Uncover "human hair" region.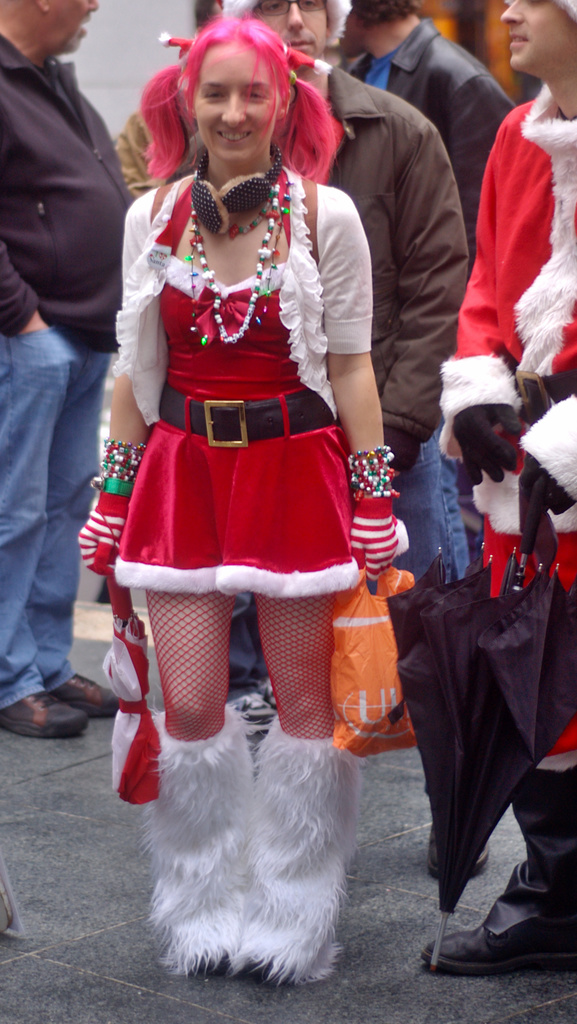
Uncovered: [220, 0, 351, 43].
